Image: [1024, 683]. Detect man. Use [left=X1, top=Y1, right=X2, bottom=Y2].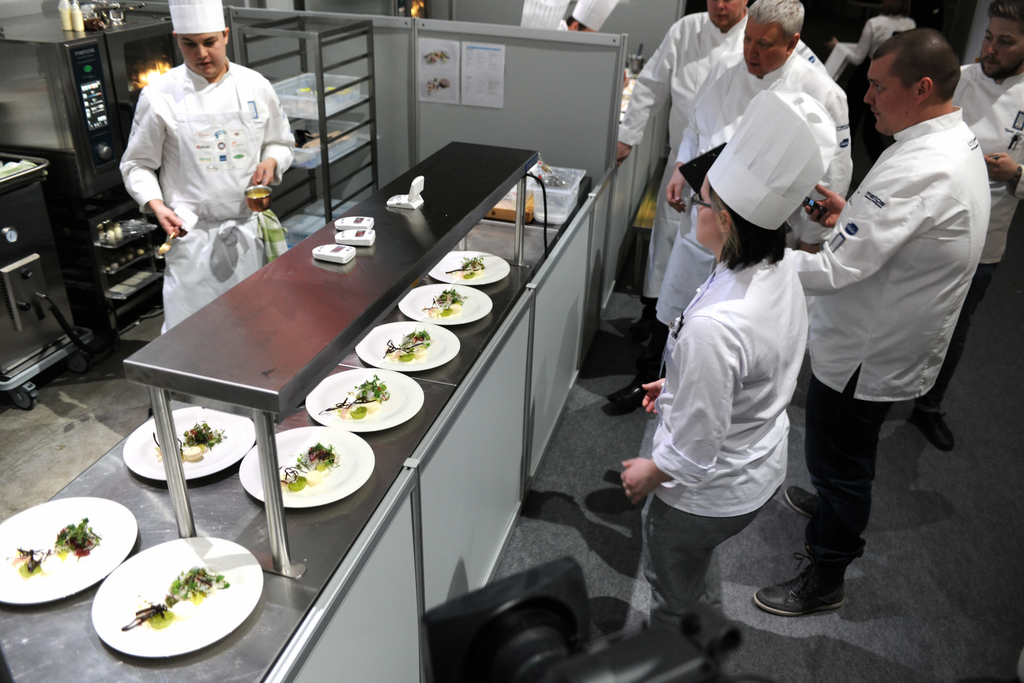
[left=609, top=1, right=852, bottom=412].
